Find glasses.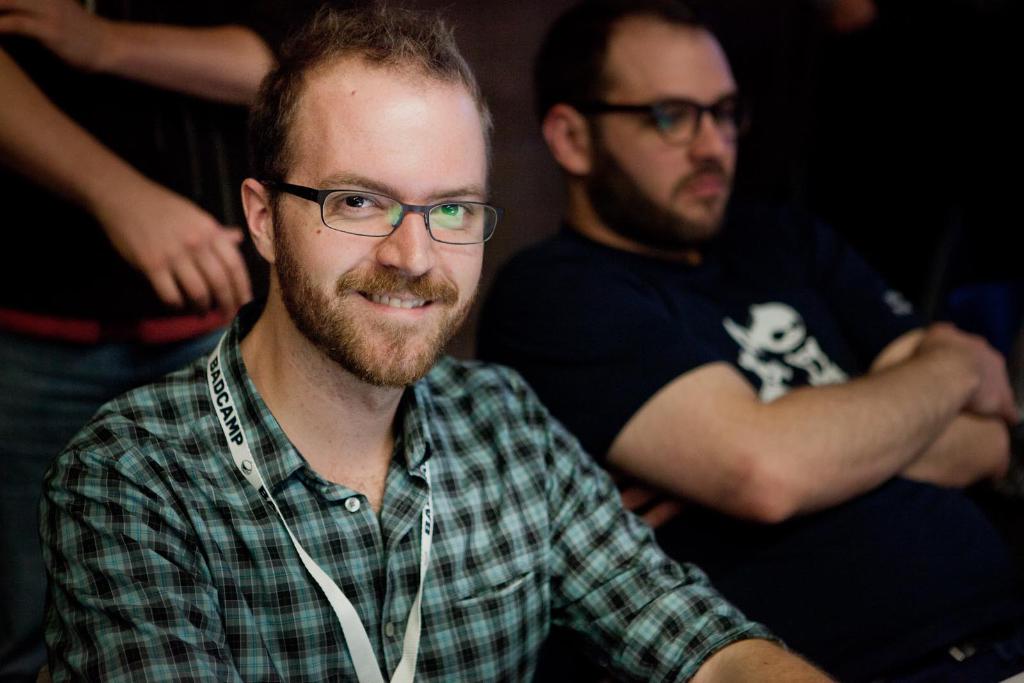
<region>579, 98, 753, 147</region>.
